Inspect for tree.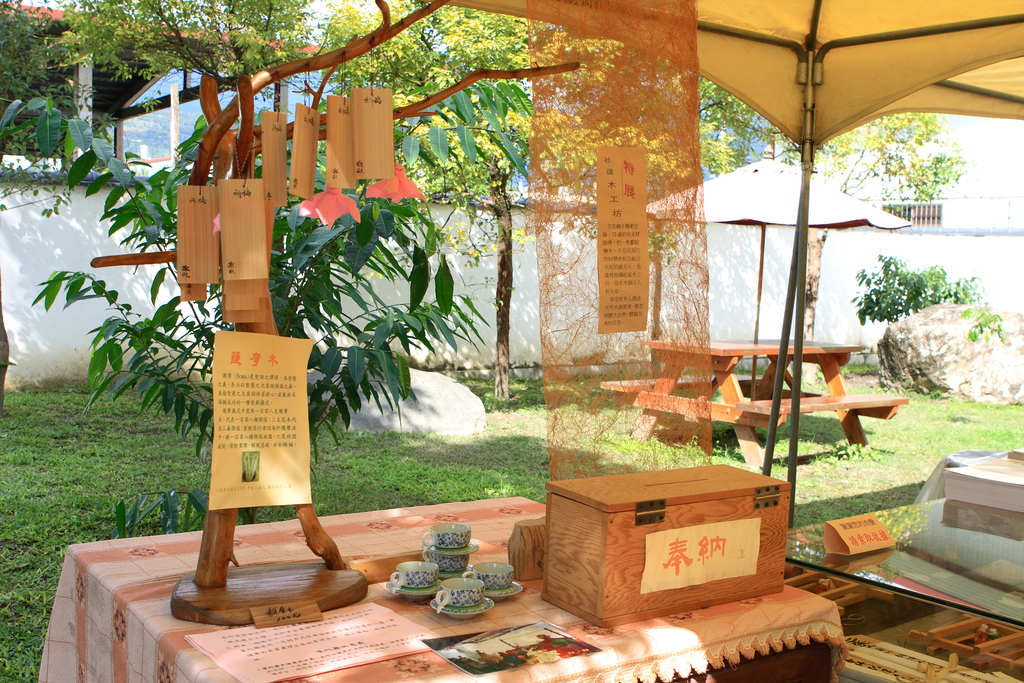
Inspection: BBox(0, 0, 118, 219).
